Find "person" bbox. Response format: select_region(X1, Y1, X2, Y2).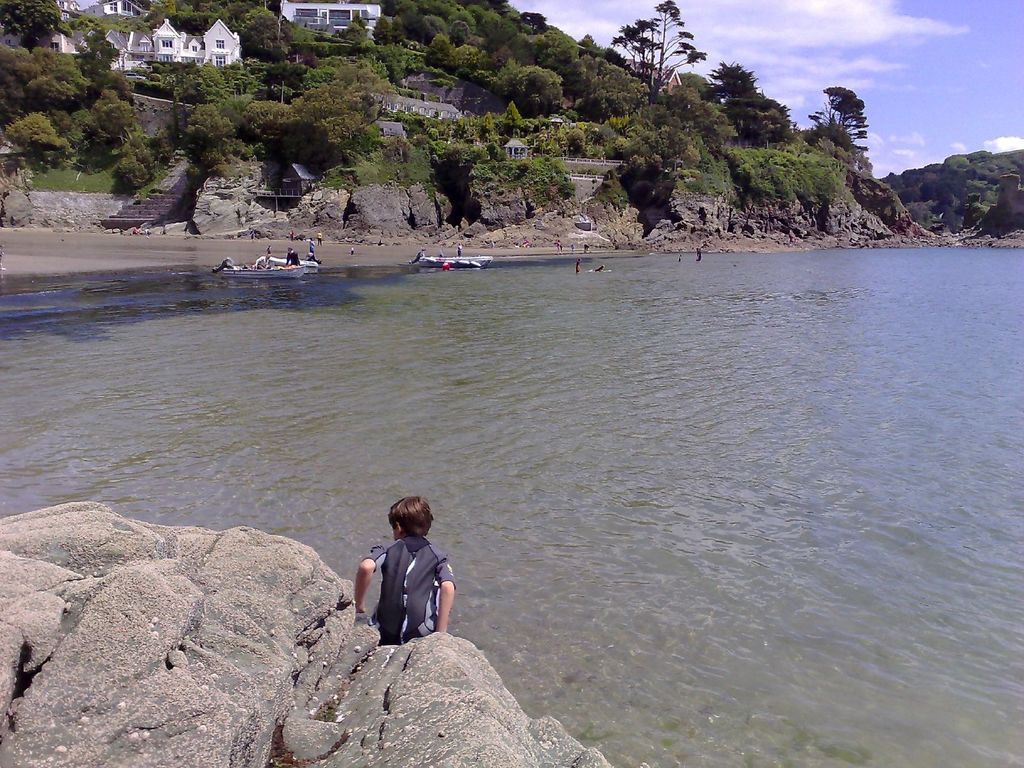
select_region(550, 236, 565, 255).
